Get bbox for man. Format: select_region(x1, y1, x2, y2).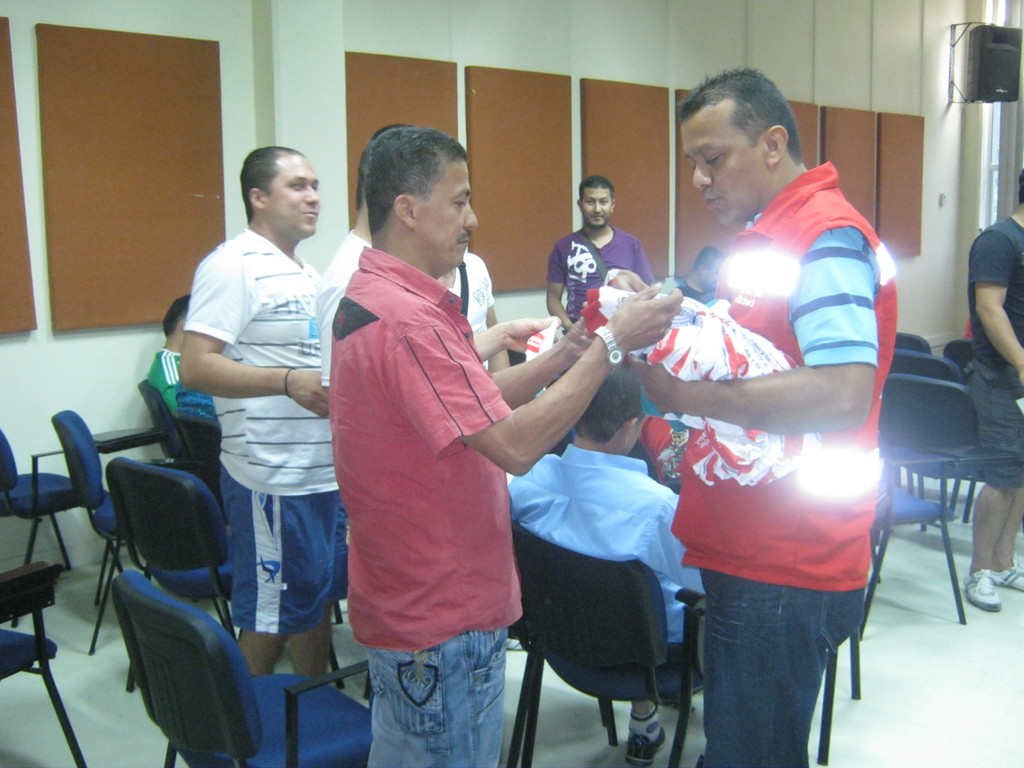
select_region(144, 132, 353, 707).
